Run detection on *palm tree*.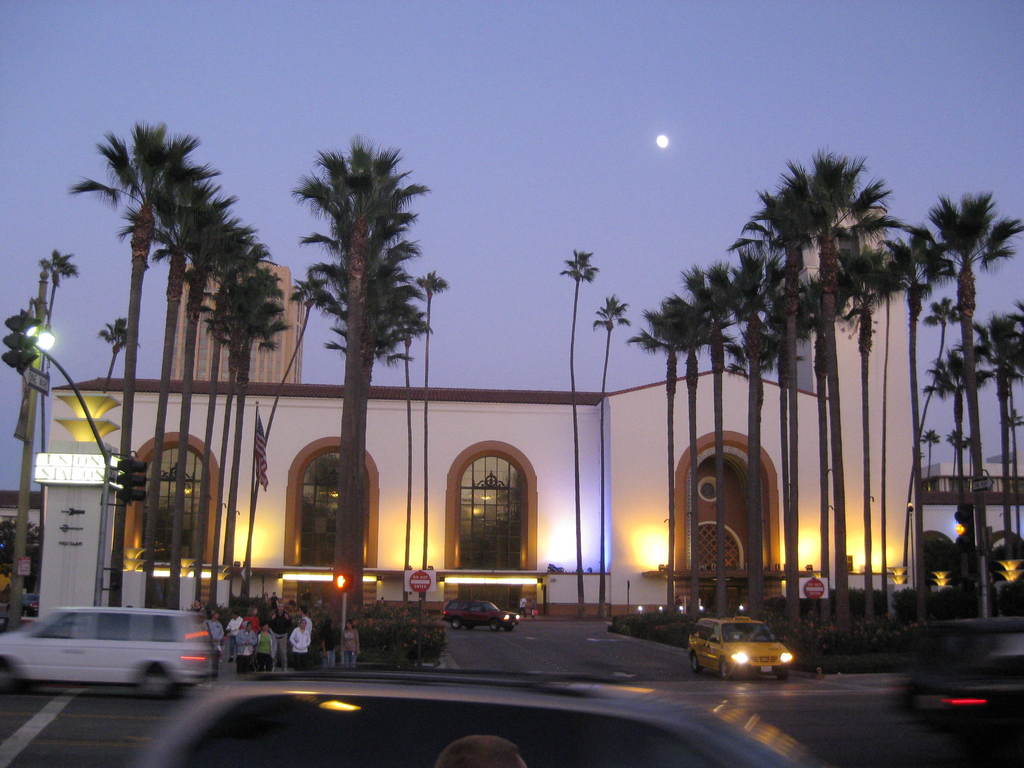
Result: 665 268 710 627.
